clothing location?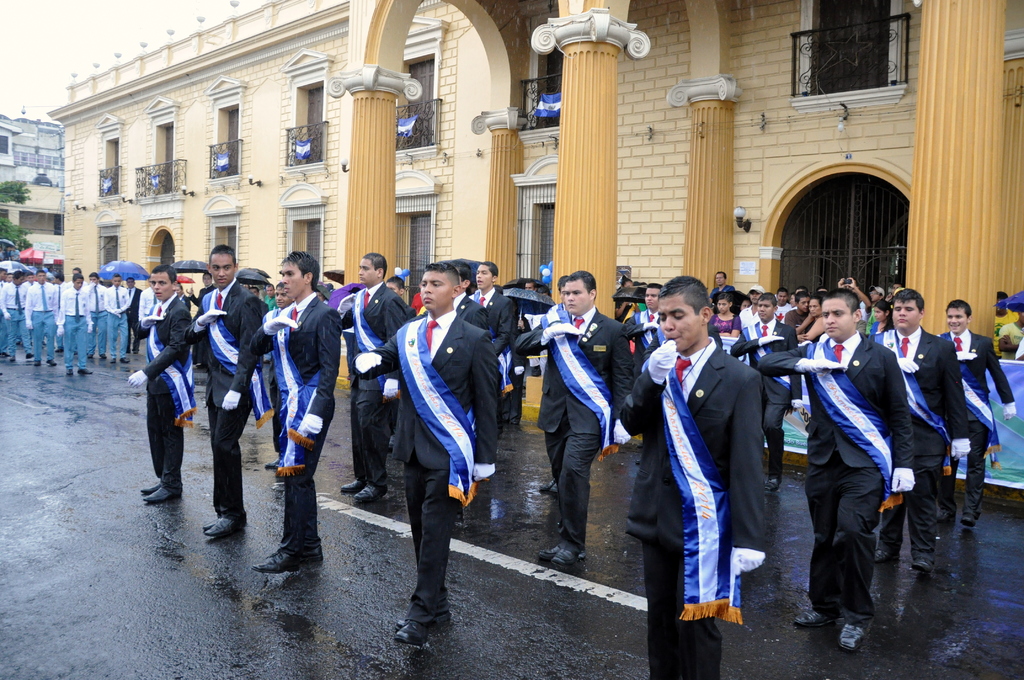
x1=0 y1=282 x2=19 y2=314
